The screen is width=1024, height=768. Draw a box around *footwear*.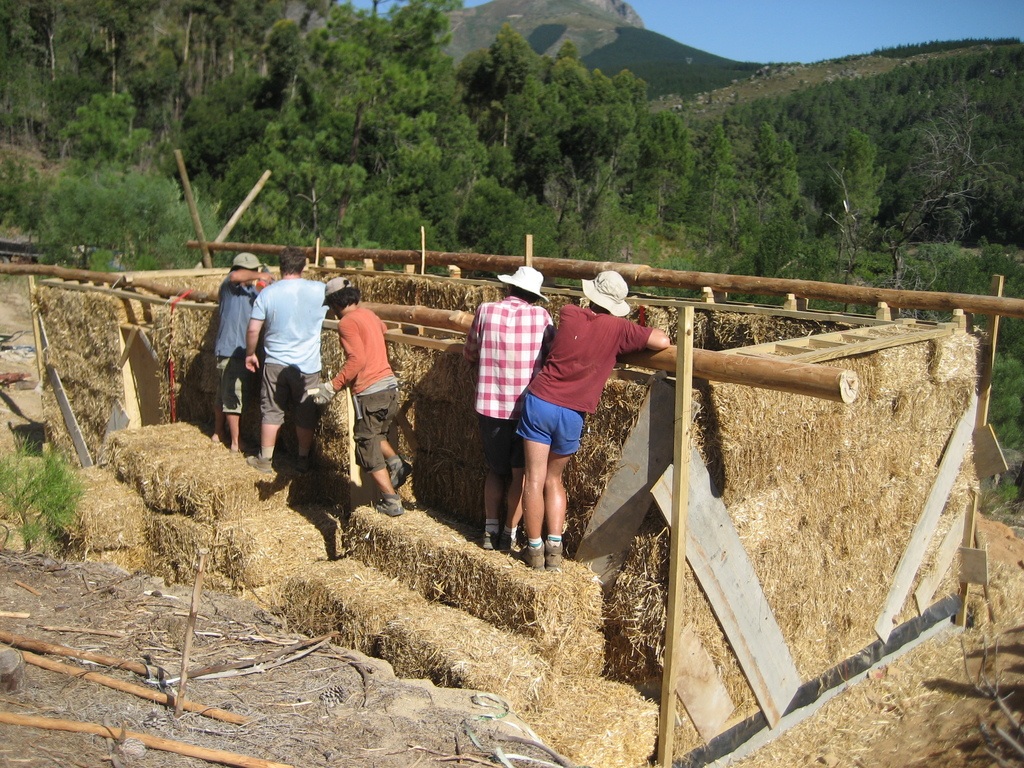
{"left": 376, "top": 492, "right": 406, "bottom": 518}.
